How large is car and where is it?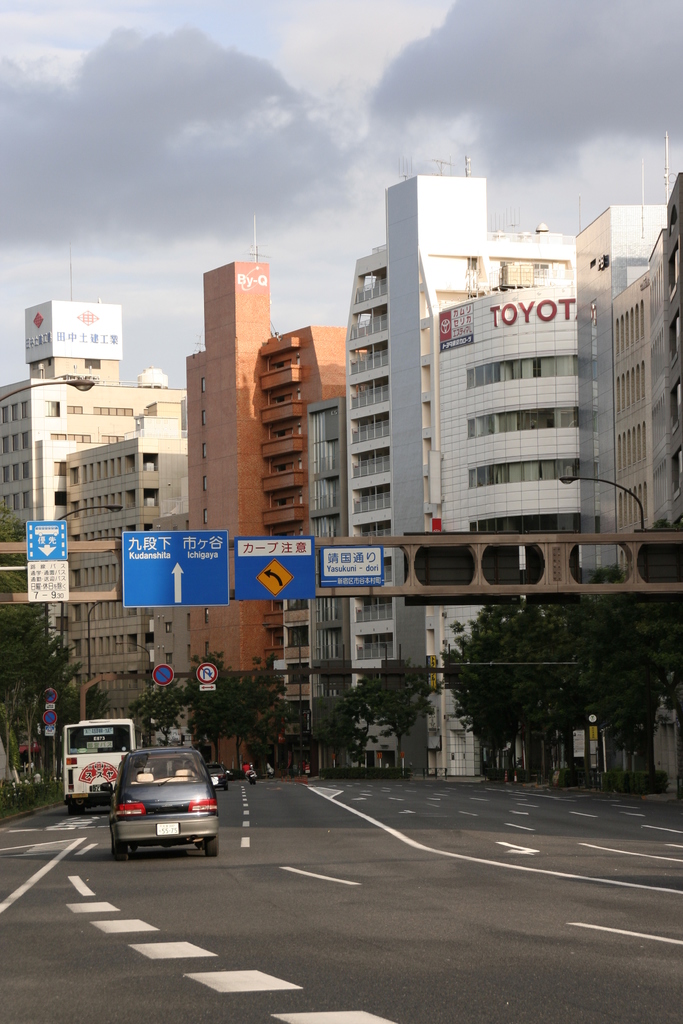
Bounding box: [left=207, top=763, right=228, bottom=792].
